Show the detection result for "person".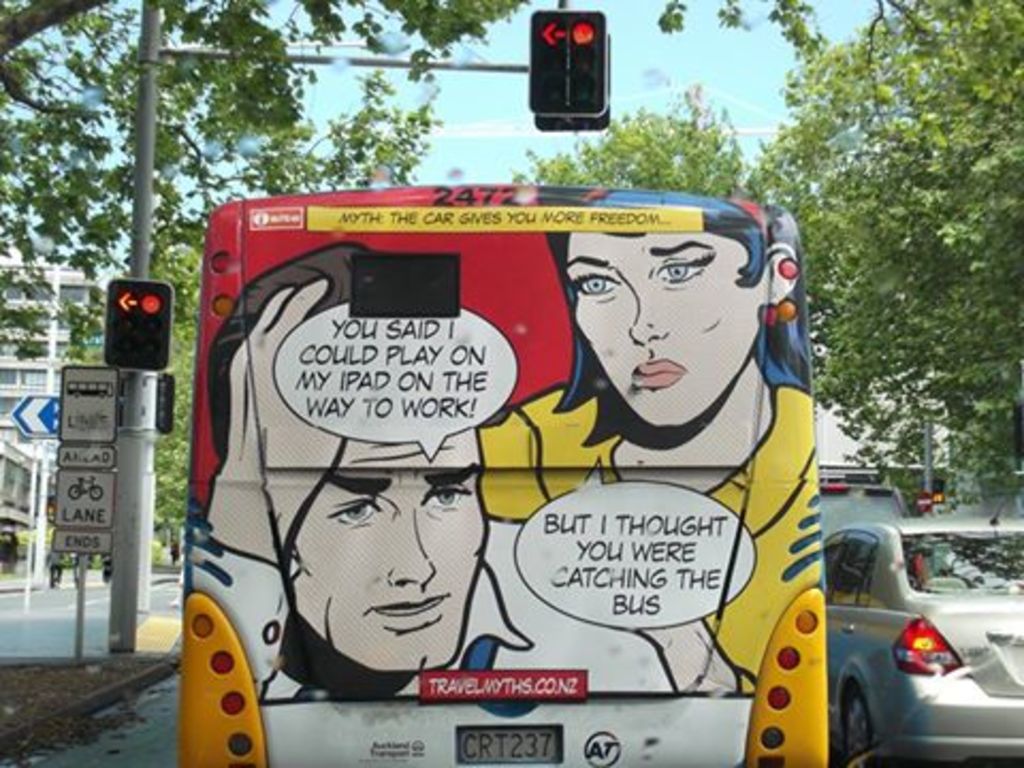
select_region(425, 181, 823, 704).
